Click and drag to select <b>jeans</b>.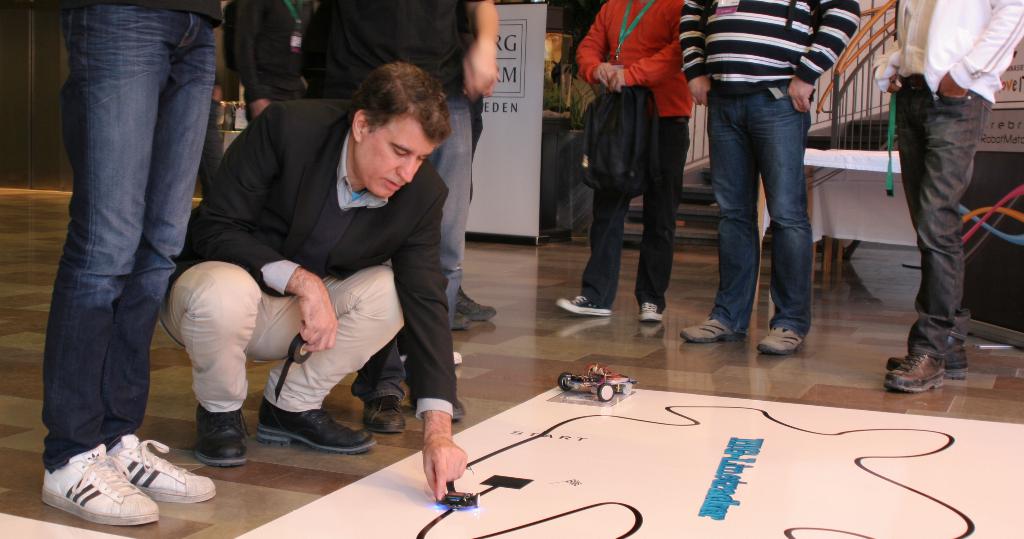
Selection: locate(895, 87, 986, 346).
